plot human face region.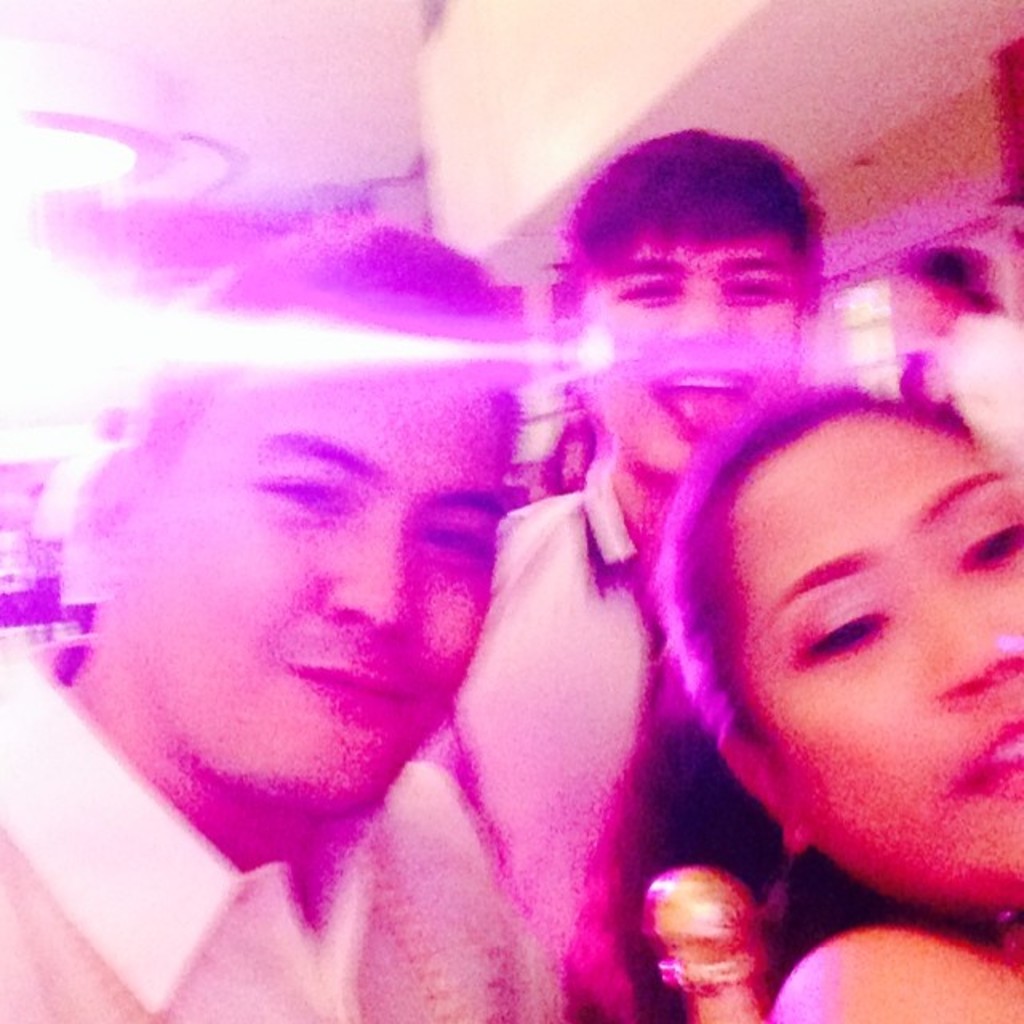
Plotted at (x1=586, y1=213, x2=803, y2=467).
